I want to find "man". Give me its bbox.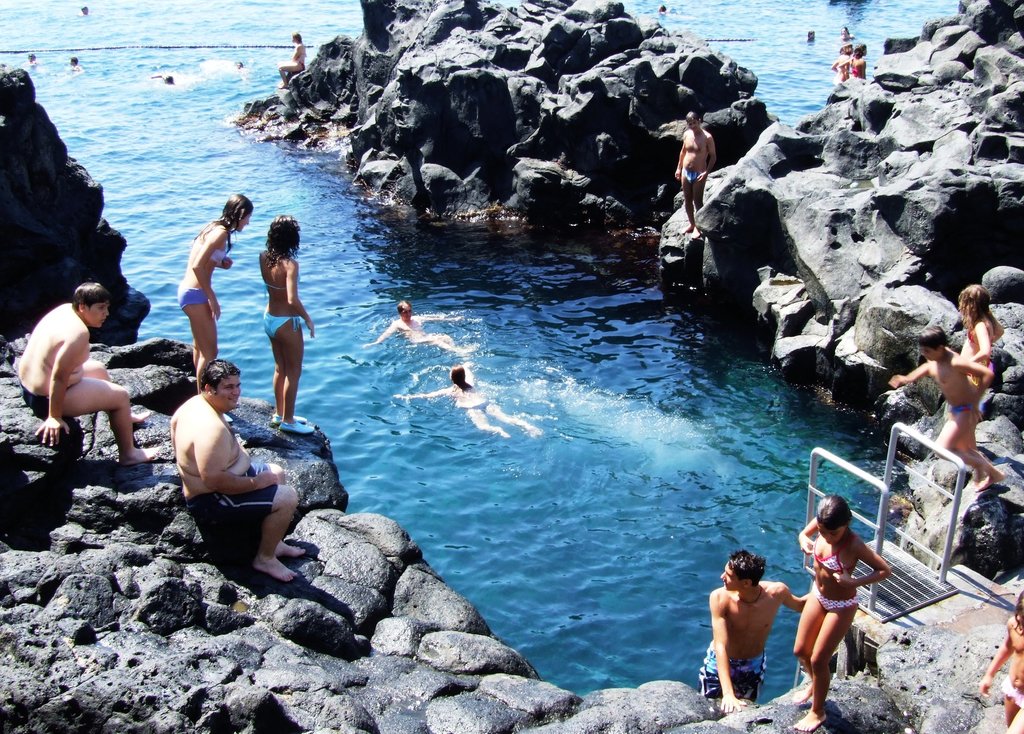
rect(698, 550, 816, 714).
